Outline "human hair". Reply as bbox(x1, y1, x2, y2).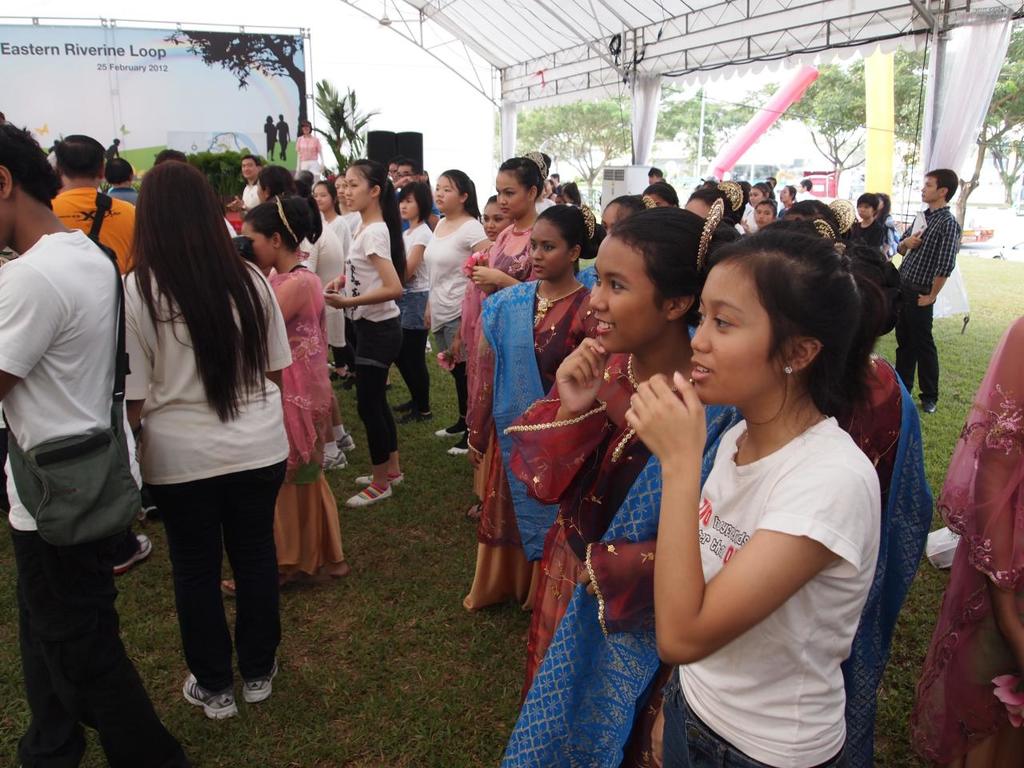
bbox(616, 202, 740, 328).
